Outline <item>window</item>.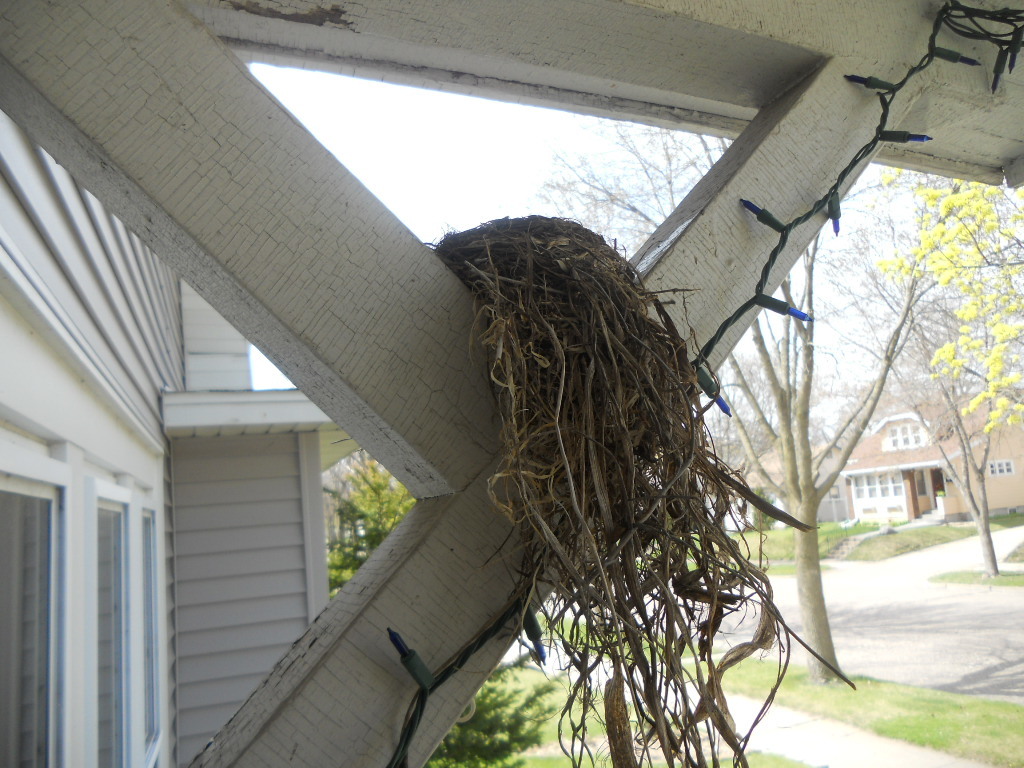
Outline: x1=879, y1=419, x2=929, y2=449.
